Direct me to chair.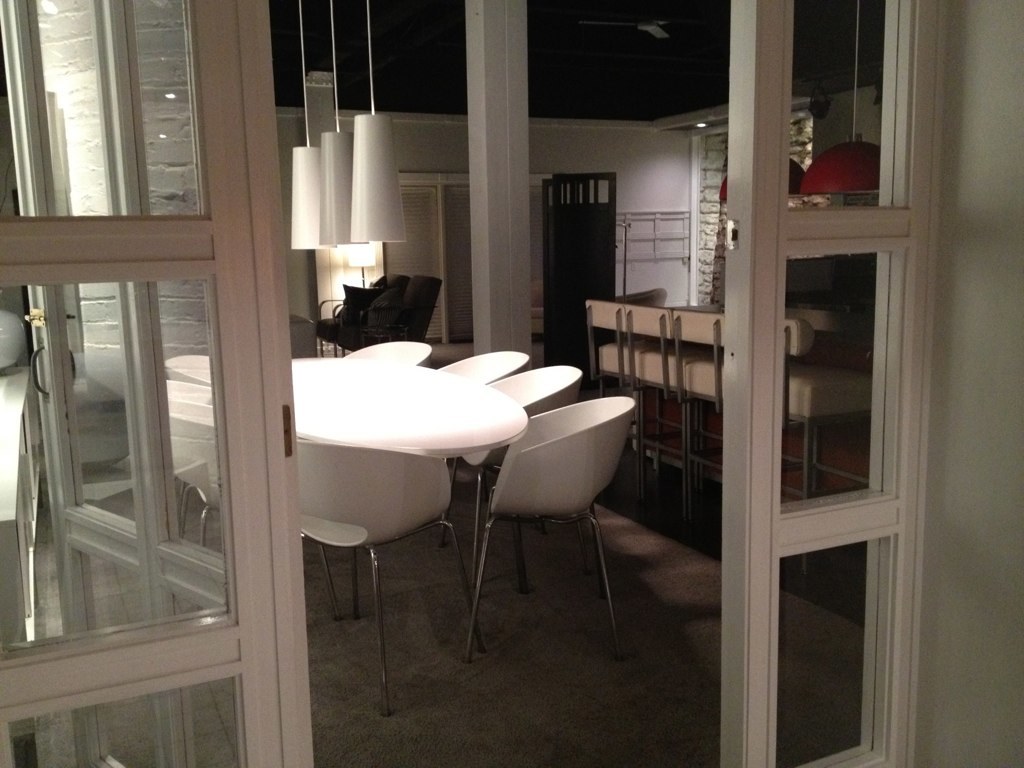
Direction: select_region(362, 273, 444, 344).
